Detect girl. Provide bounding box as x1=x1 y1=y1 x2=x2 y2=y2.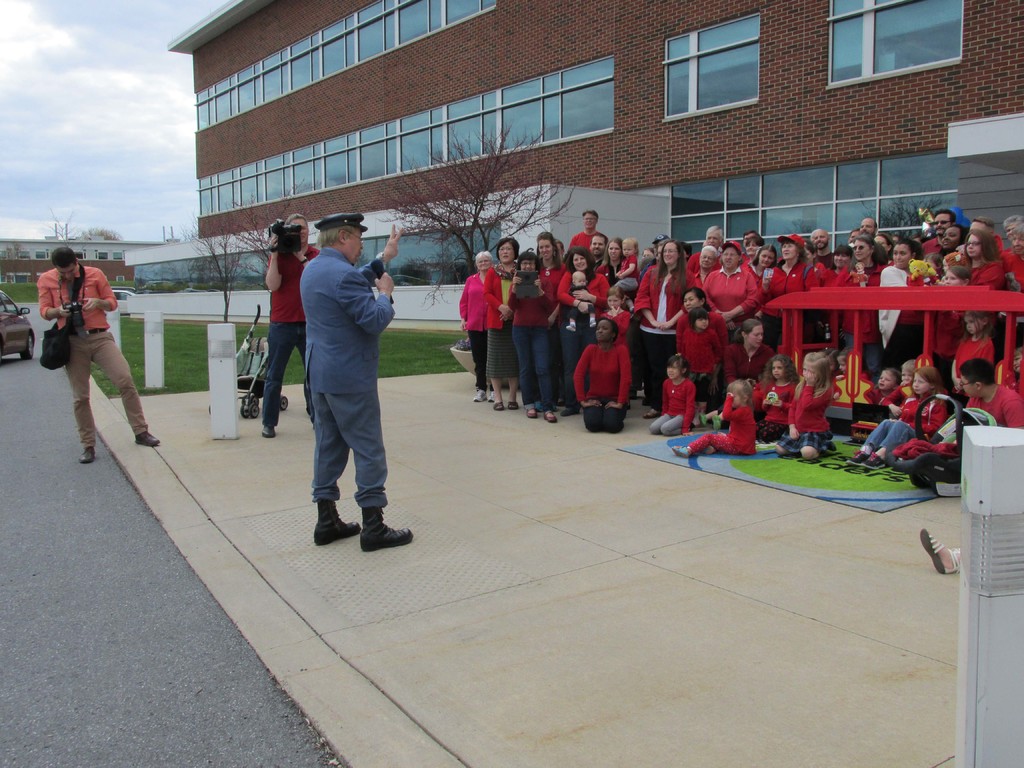
x1=683 y1=307 x2=724 y2=426.
